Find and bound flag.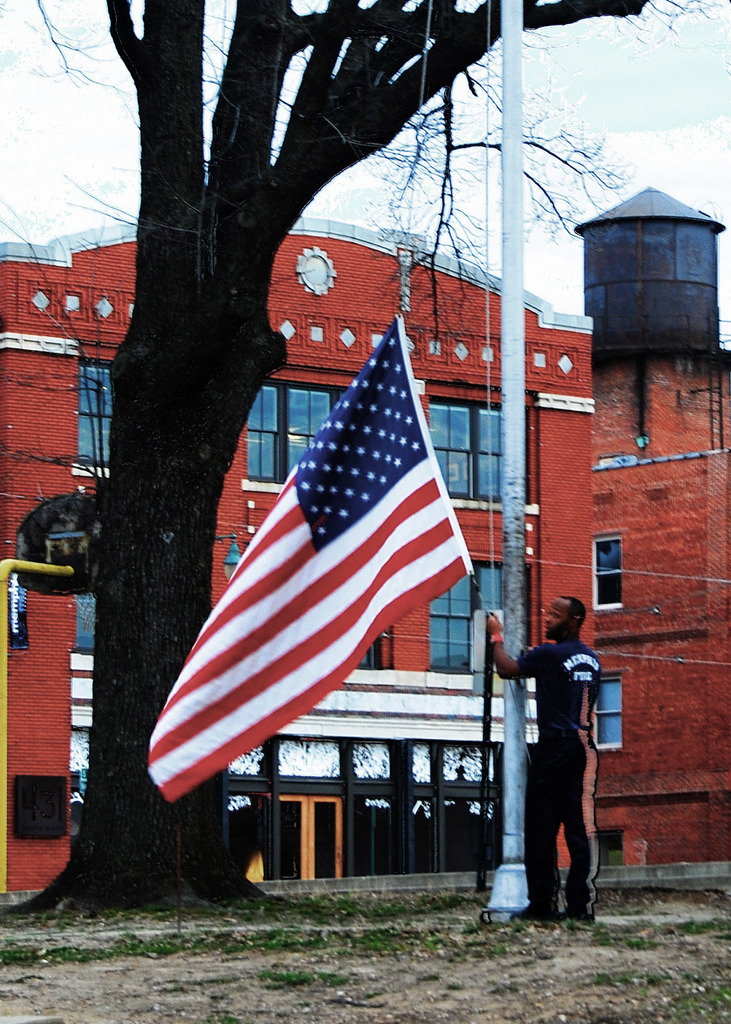
Bound: left=138, top=316, right=504, bottom=810.
